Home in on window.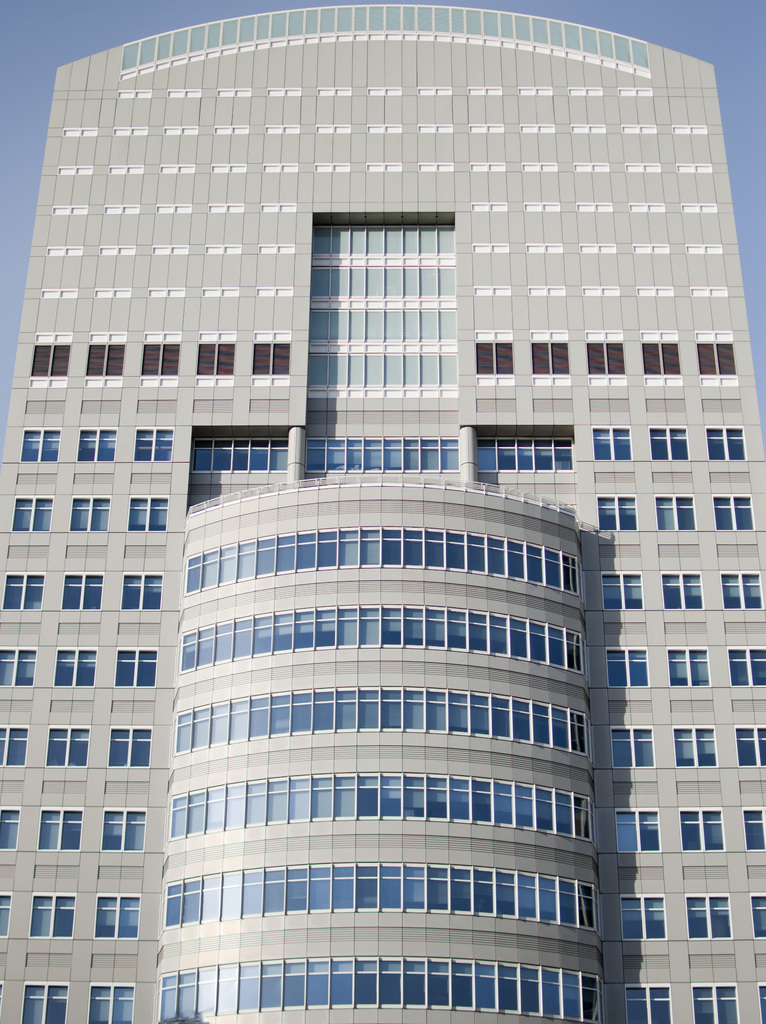
Homed in at box=[680, 974, 741, 1023].
